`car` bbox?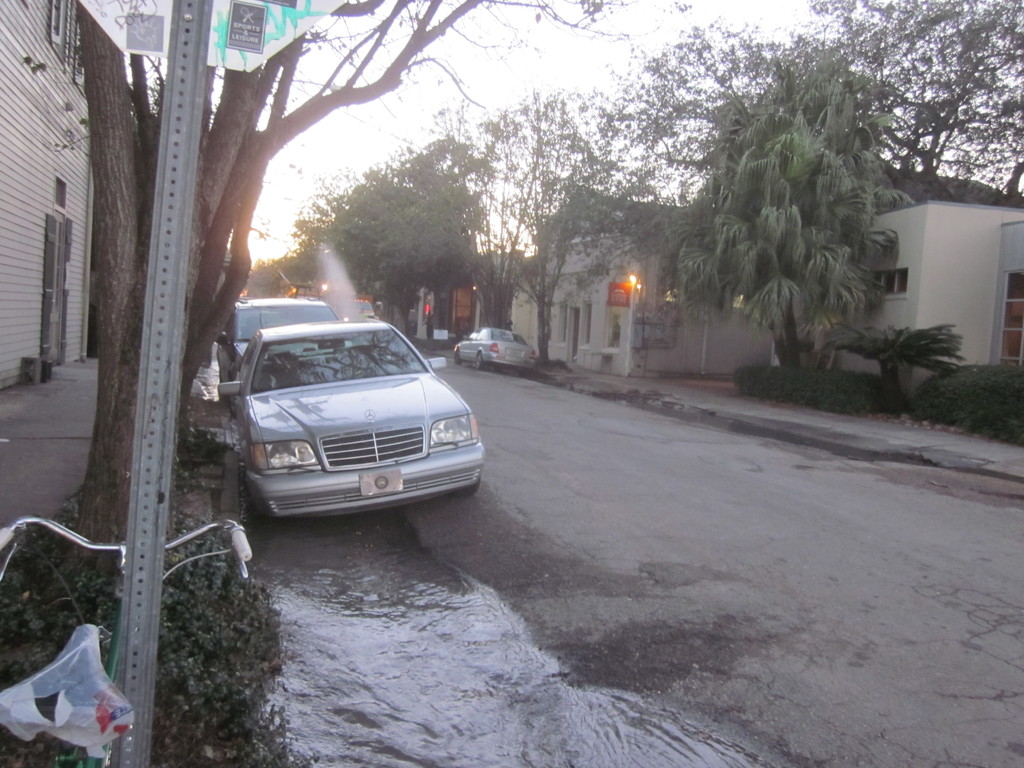
Rect(215, 296, 338, 378)
